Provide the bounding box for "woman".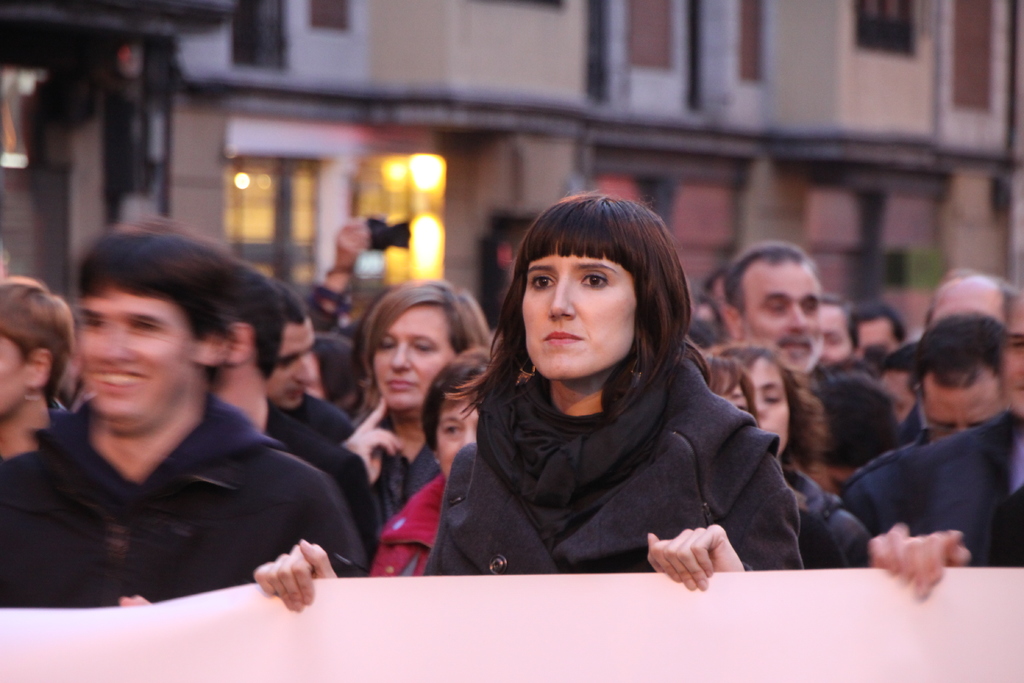
select_region(732, 337, 866, 489).
